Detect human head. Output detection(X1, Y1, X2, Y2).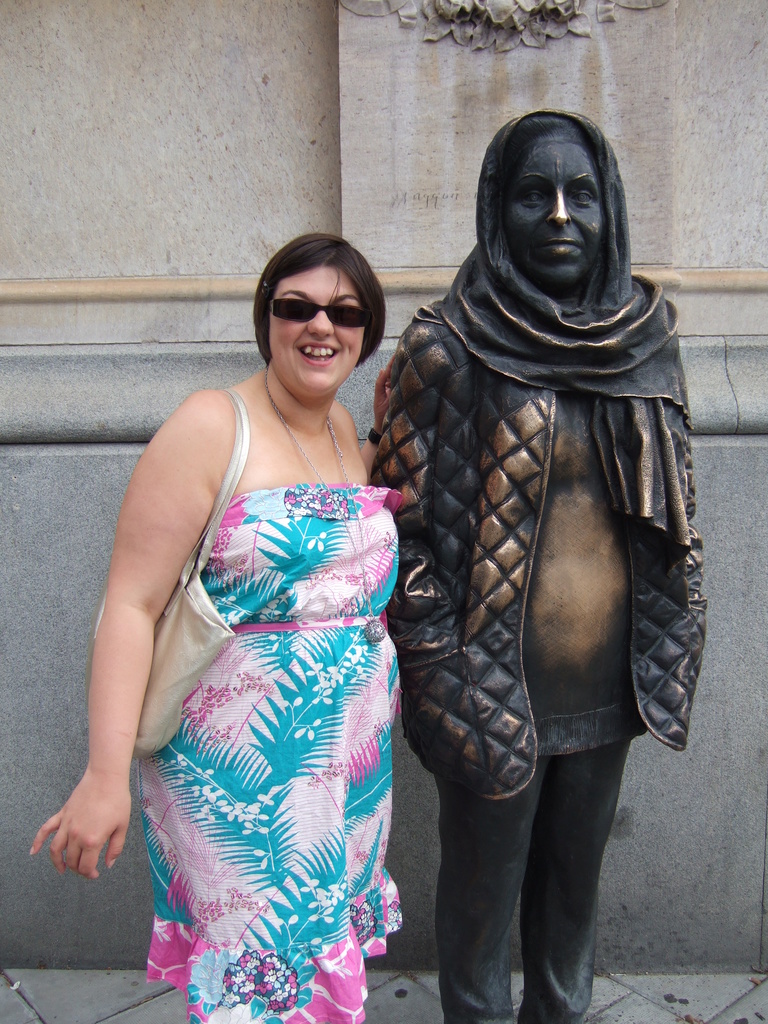
detection(249, 229, 397, 390).
